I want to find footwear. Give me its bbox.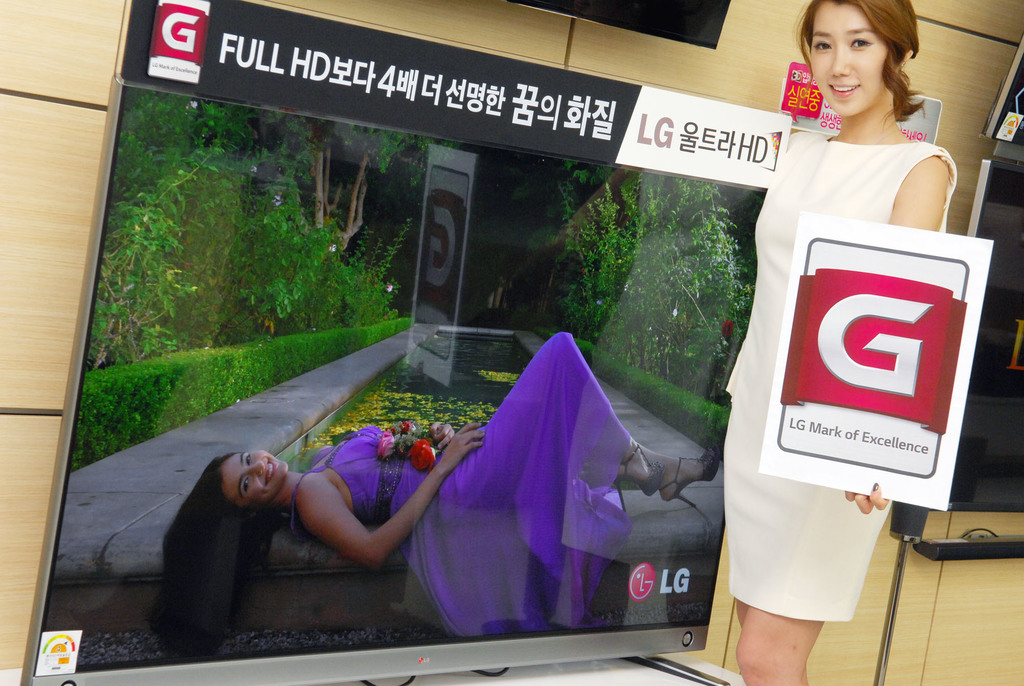
(left=660, top=447, right=725, bottom=511).
